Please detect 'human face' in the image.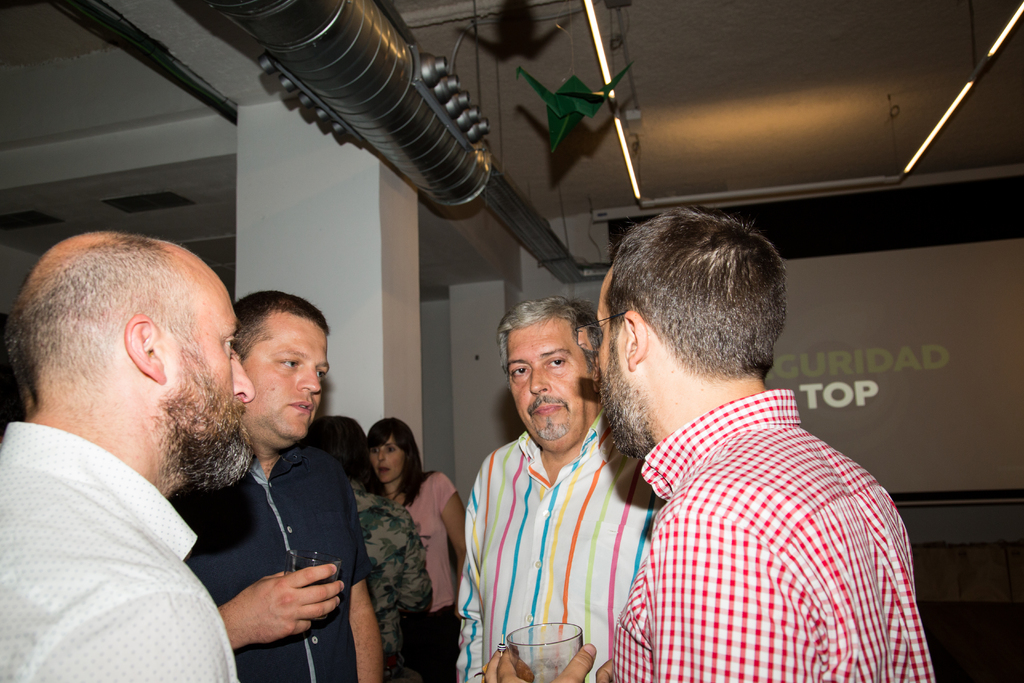
506/324/593/441.
